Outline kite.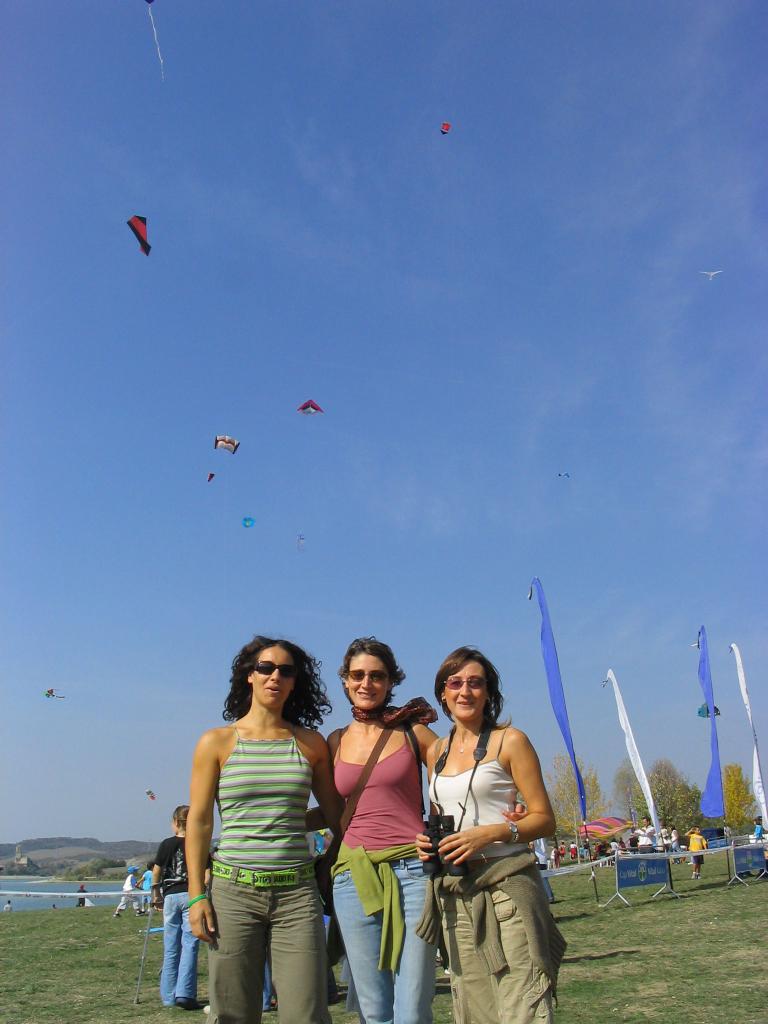
Outline: [434, 120, 452, 140].
